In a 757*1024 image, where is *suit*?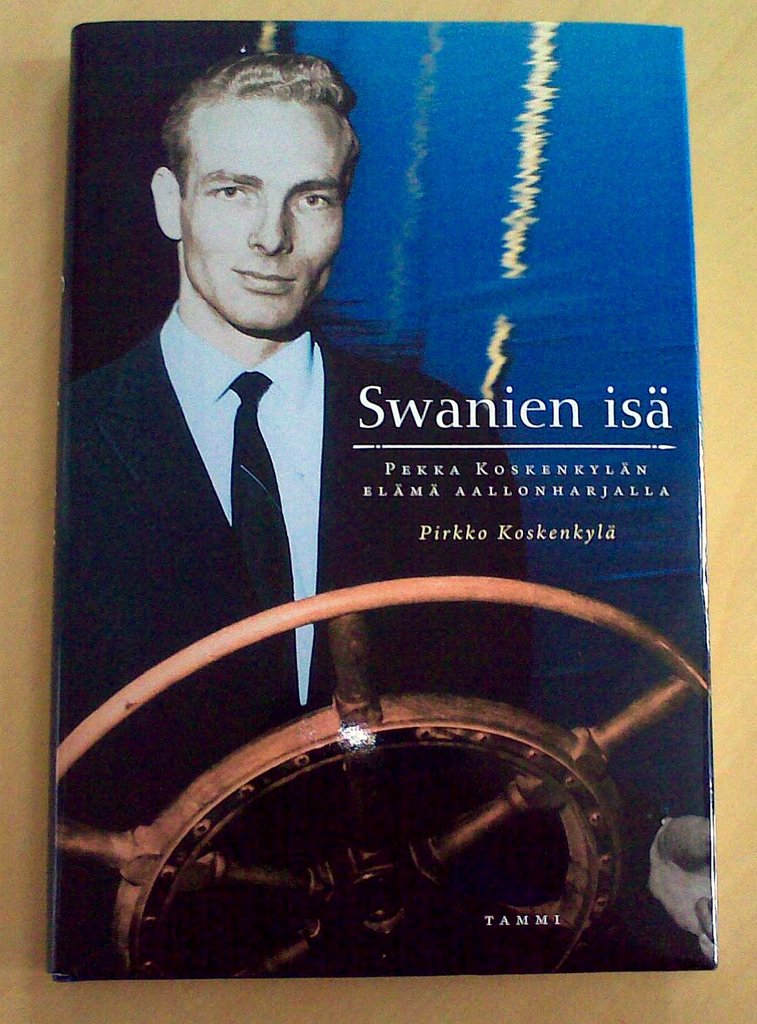
box=[55, 238, 442, 695].
